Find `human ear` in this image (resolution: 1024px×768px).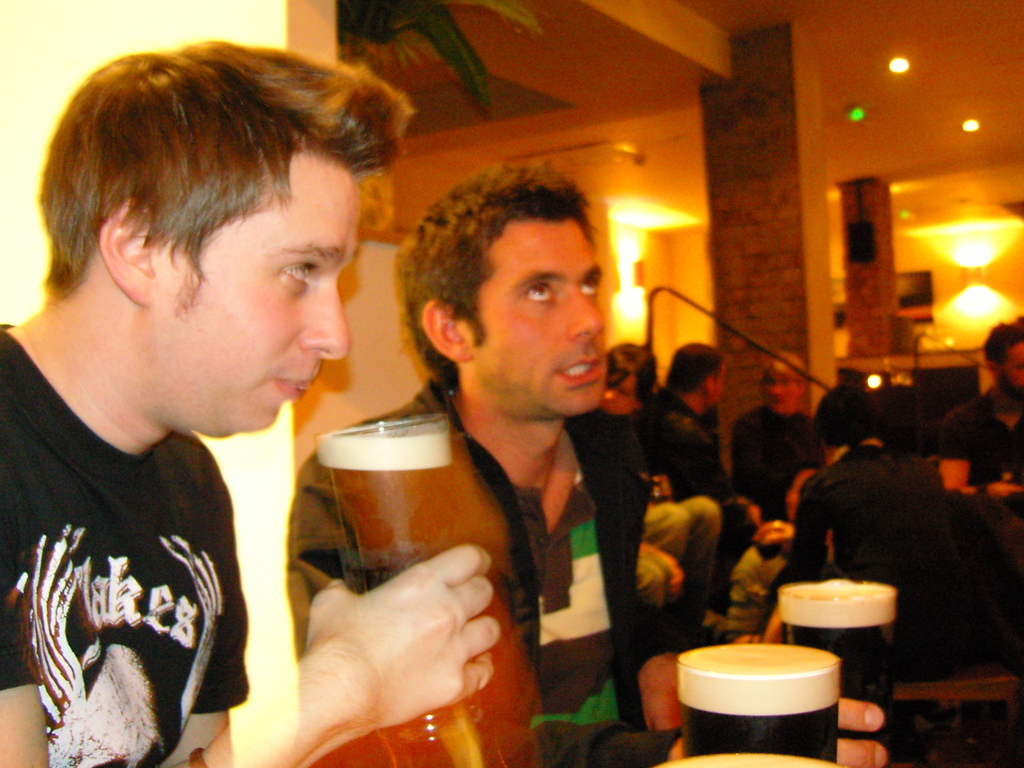
{"x1": 420, "y1": 298, "x2": 476, "y2": 360}.
